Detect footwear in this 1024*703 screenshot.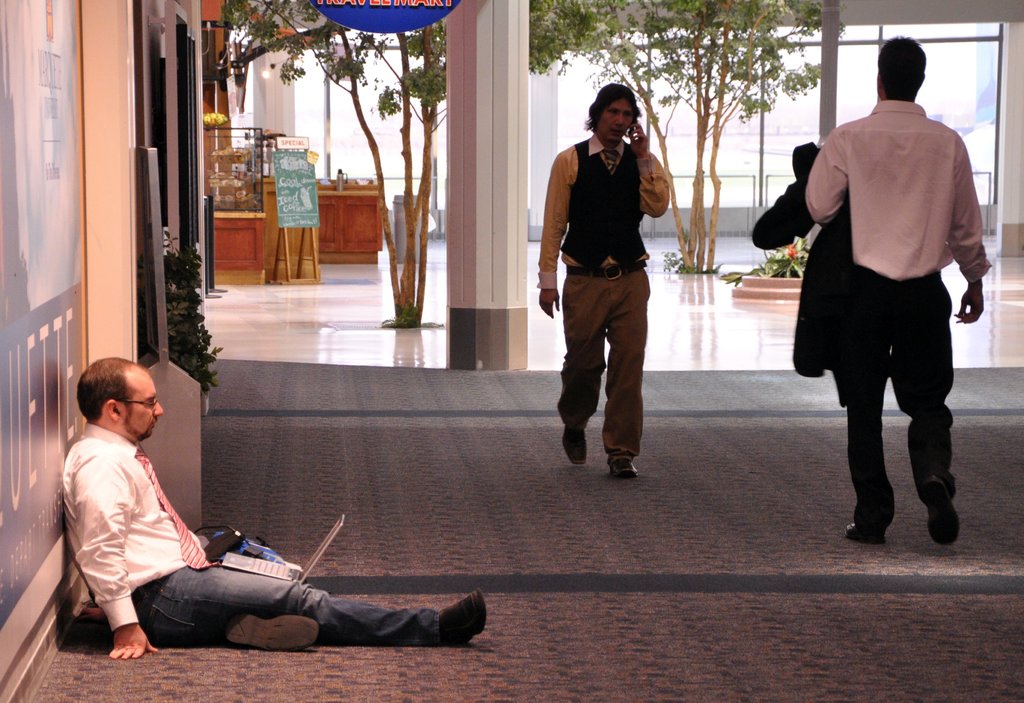
Detection: 843,523,884,544.
